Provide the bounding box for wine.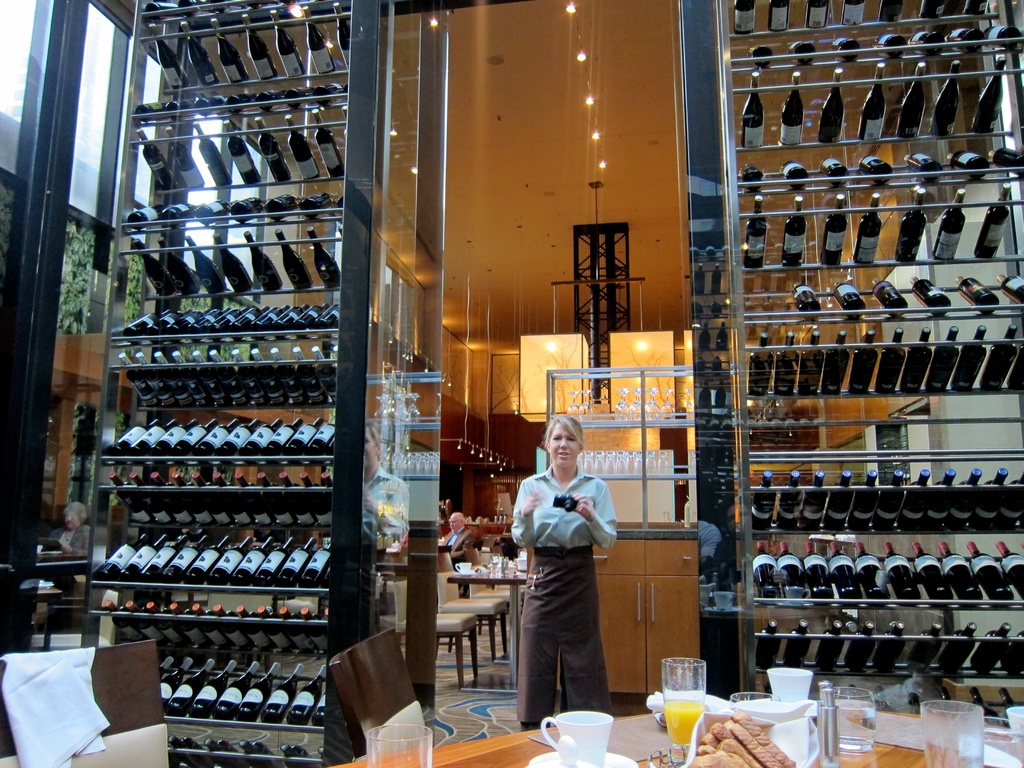
(x1=746, y1=195, x2=769, y2=268).
